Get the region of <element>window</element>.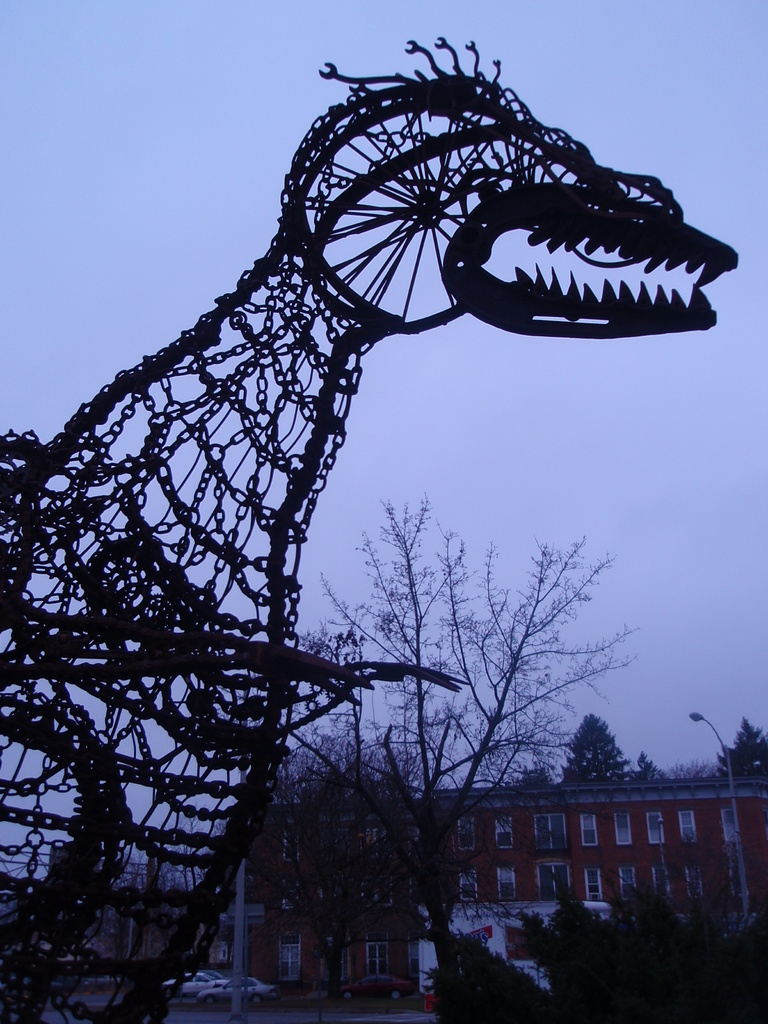
locate(721, 806, 735, 843).
